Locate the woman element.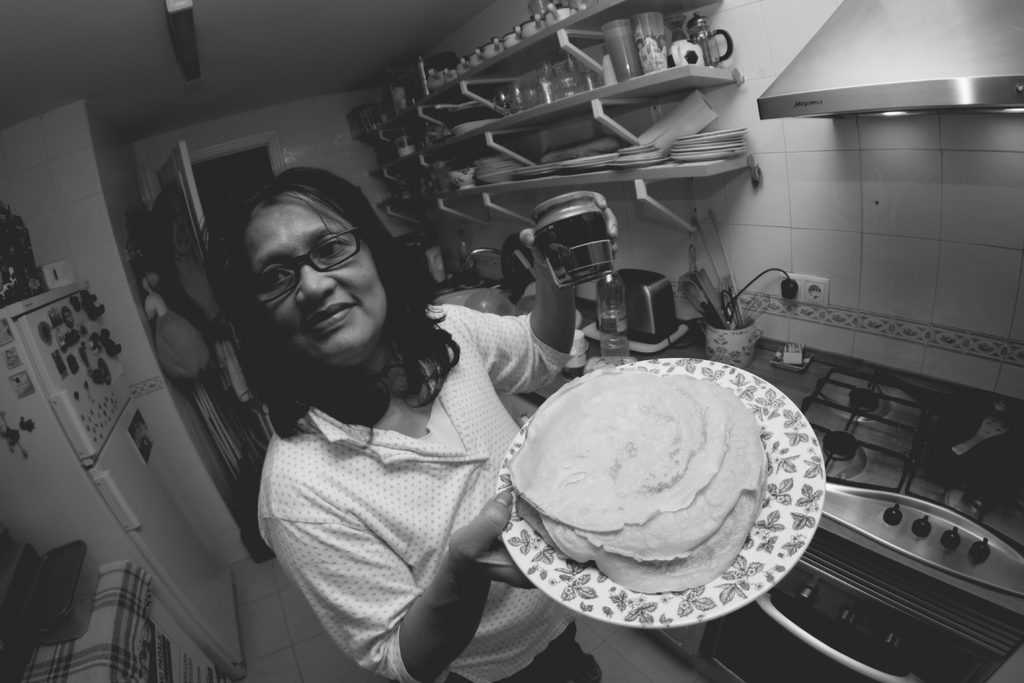
Element bbox: 184 131 565 682.
